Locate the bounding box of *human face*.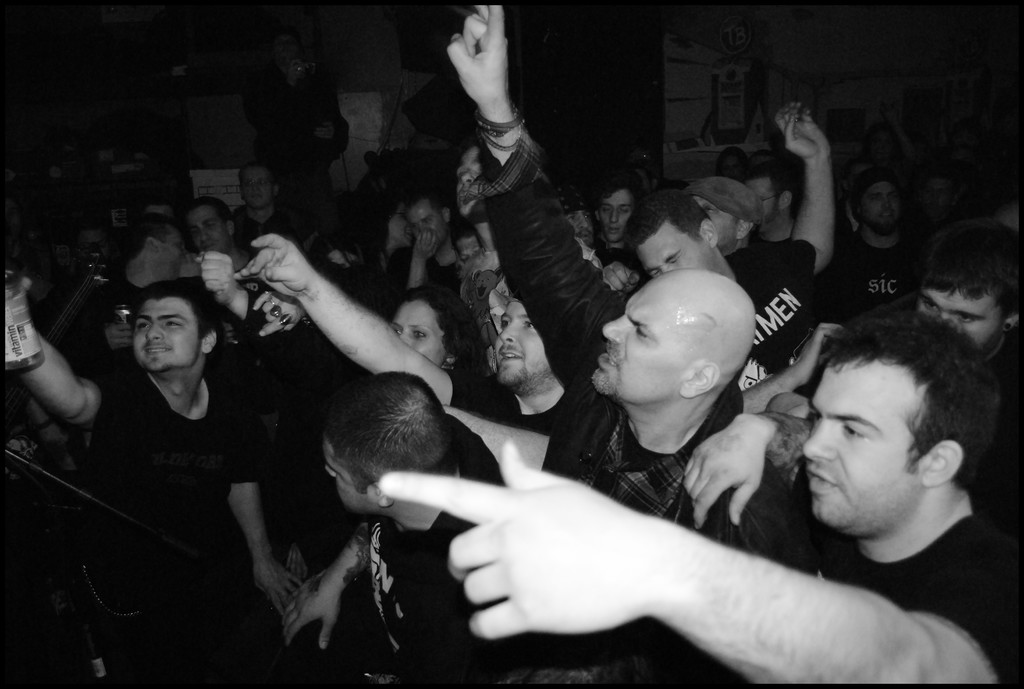
Bounding box: BBox(242, 166, 273, 210).
